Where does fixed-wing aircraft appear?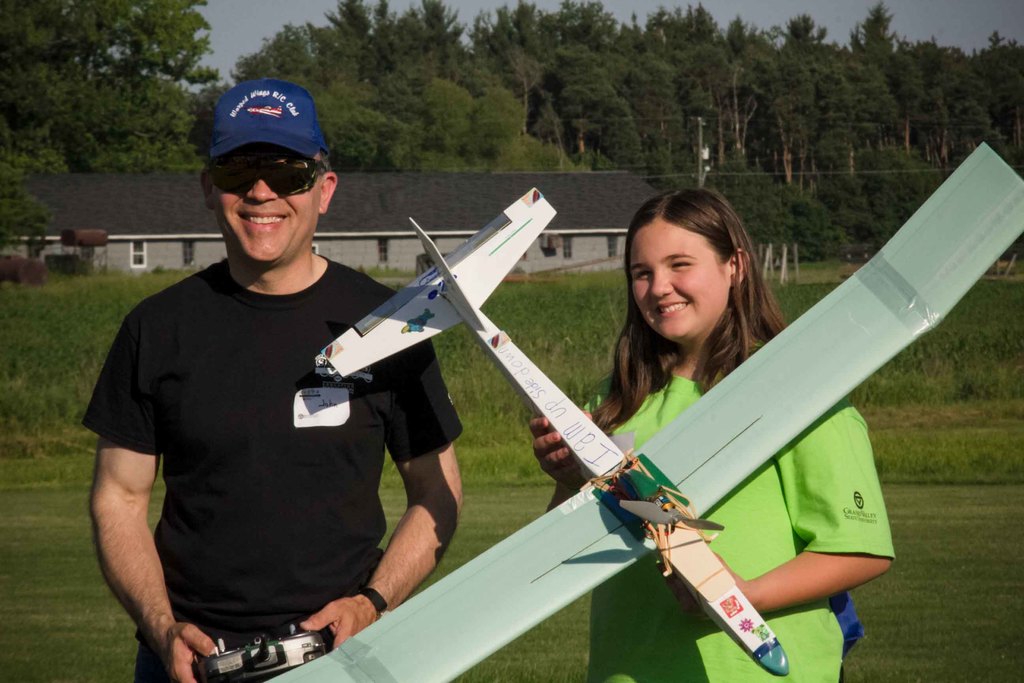
Appears at rect(263, 139, 1023, 682).
